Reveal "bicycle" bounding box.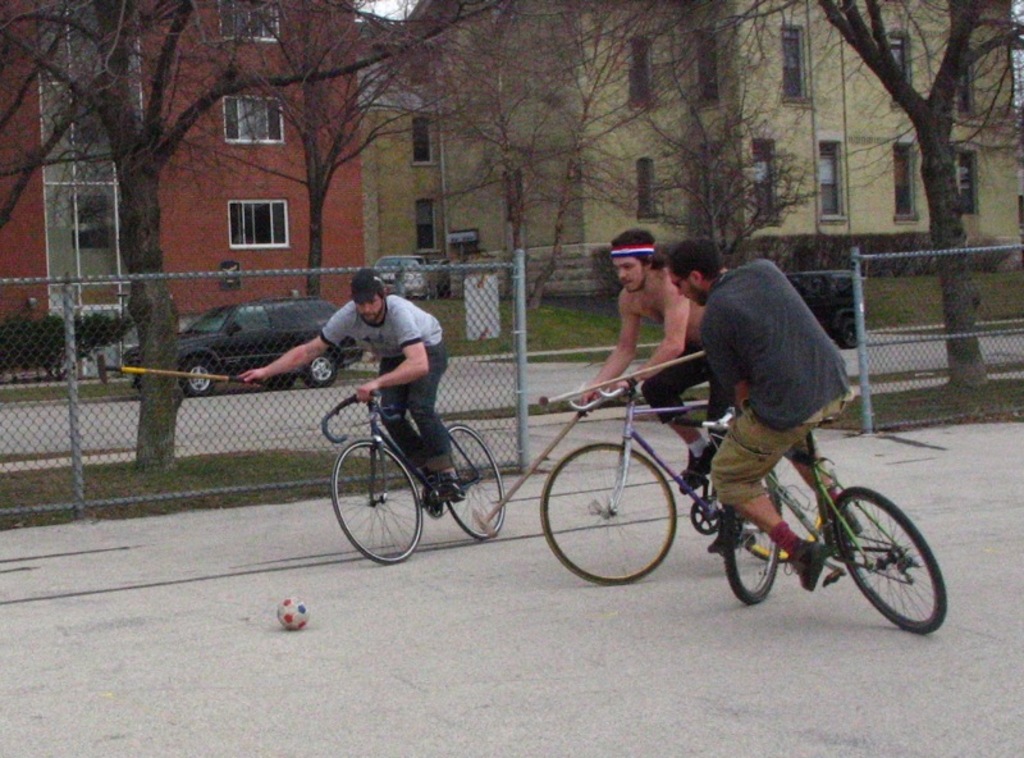
Revealed: 539, 376, 780, 585.
